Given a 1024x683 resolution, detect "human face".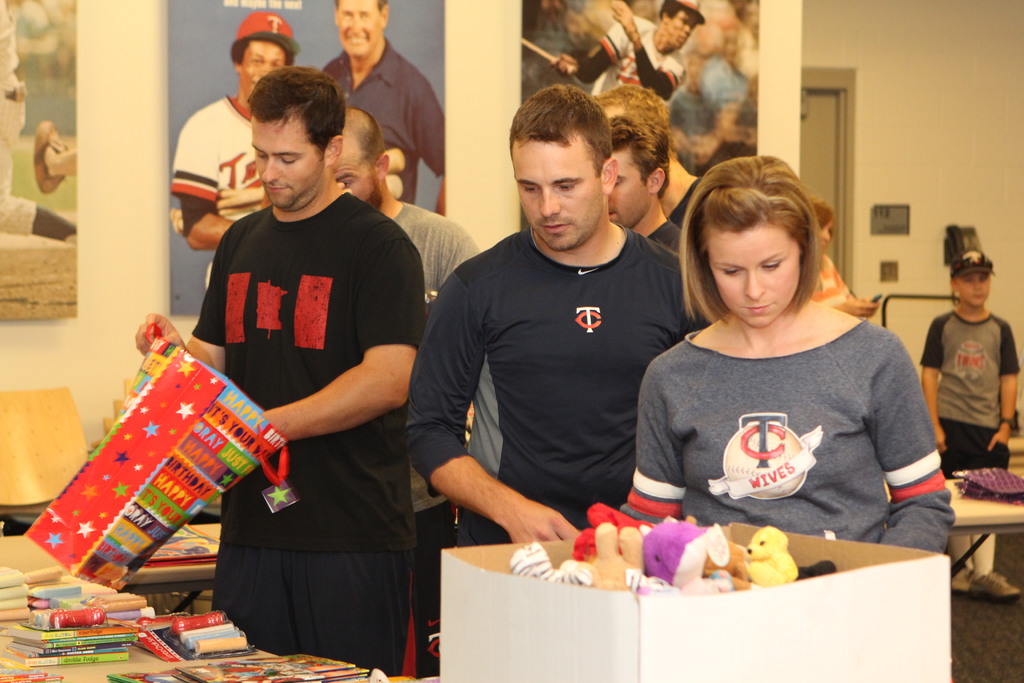
961, 273, 993, 312.
